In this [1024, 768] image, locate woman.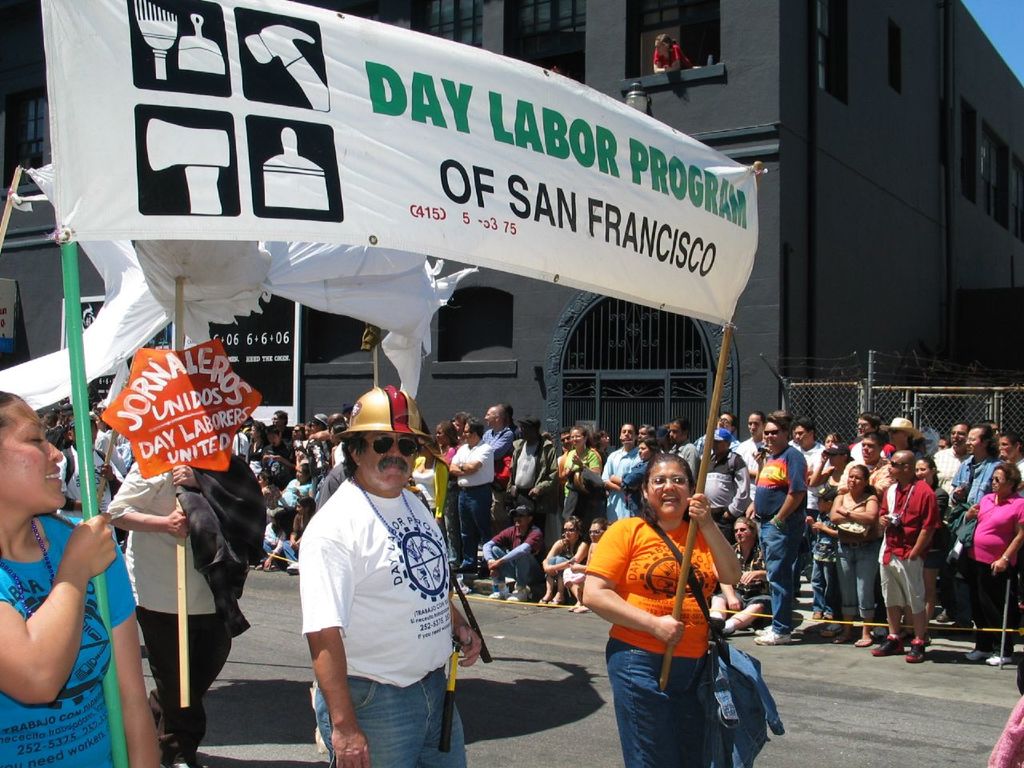
Bounding box: box=[250, 422, 262, 478].
